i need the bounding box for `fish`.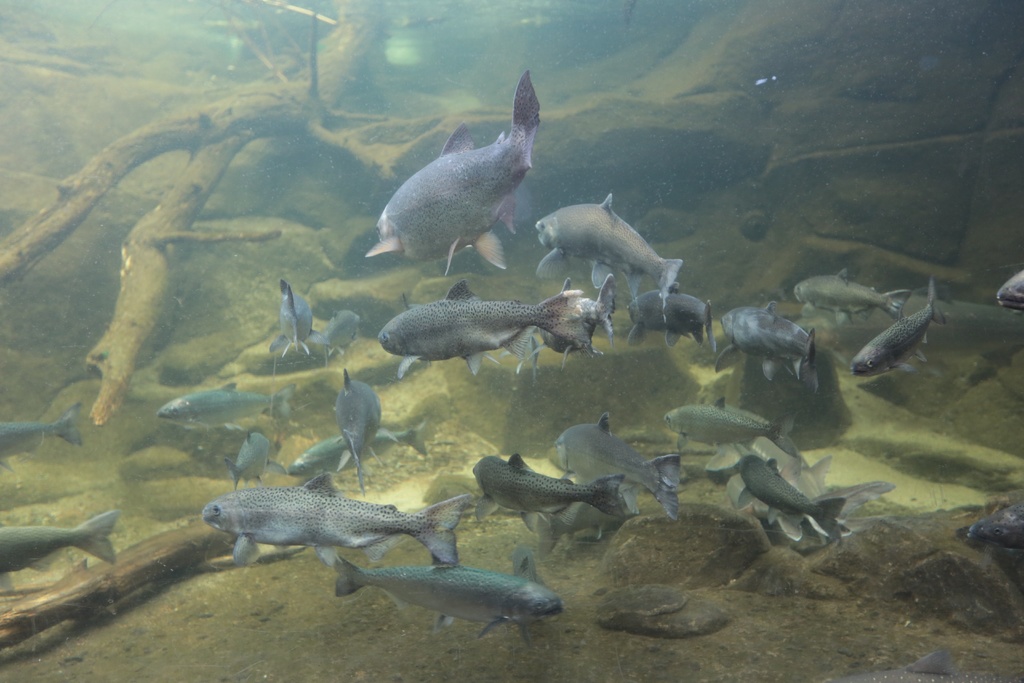
Here it is: bbox=[299, 424, 430, 475].
